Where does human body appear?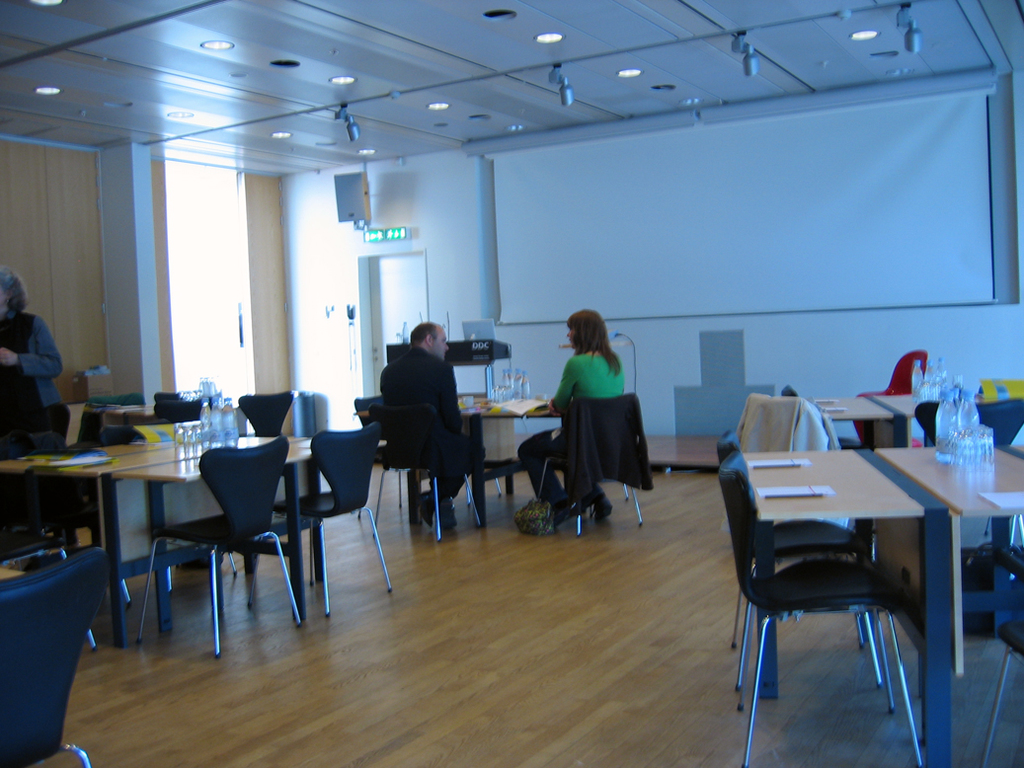
Appears at (0,314,70,438).
